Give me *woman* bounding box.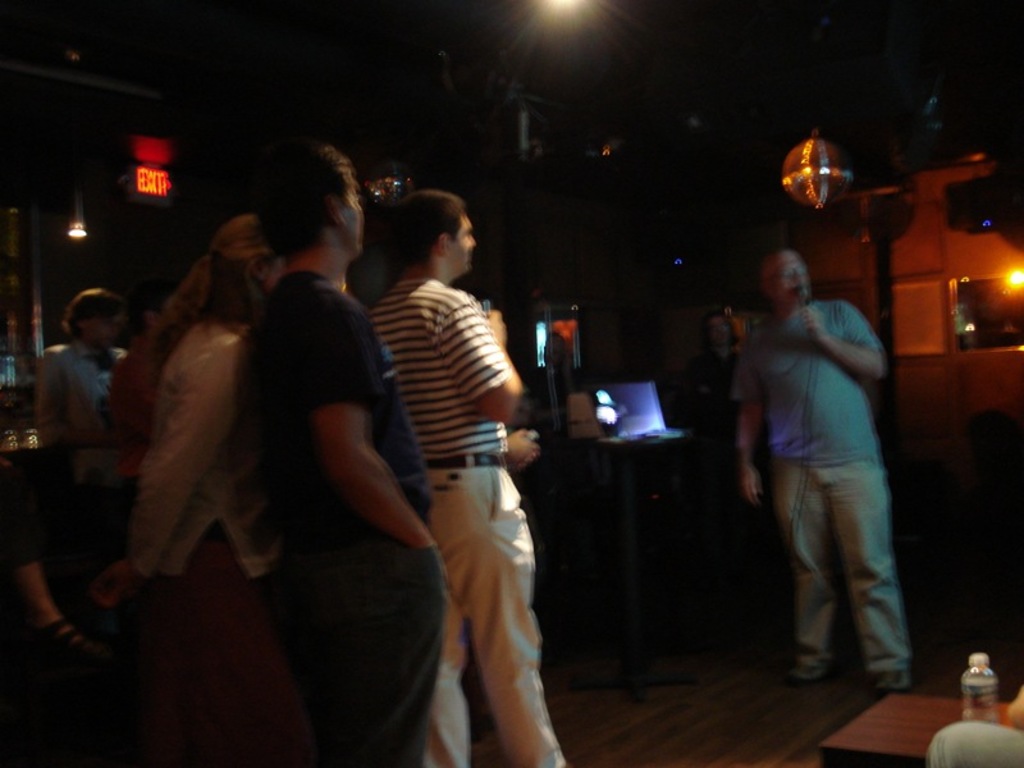
0/462/115/652.
